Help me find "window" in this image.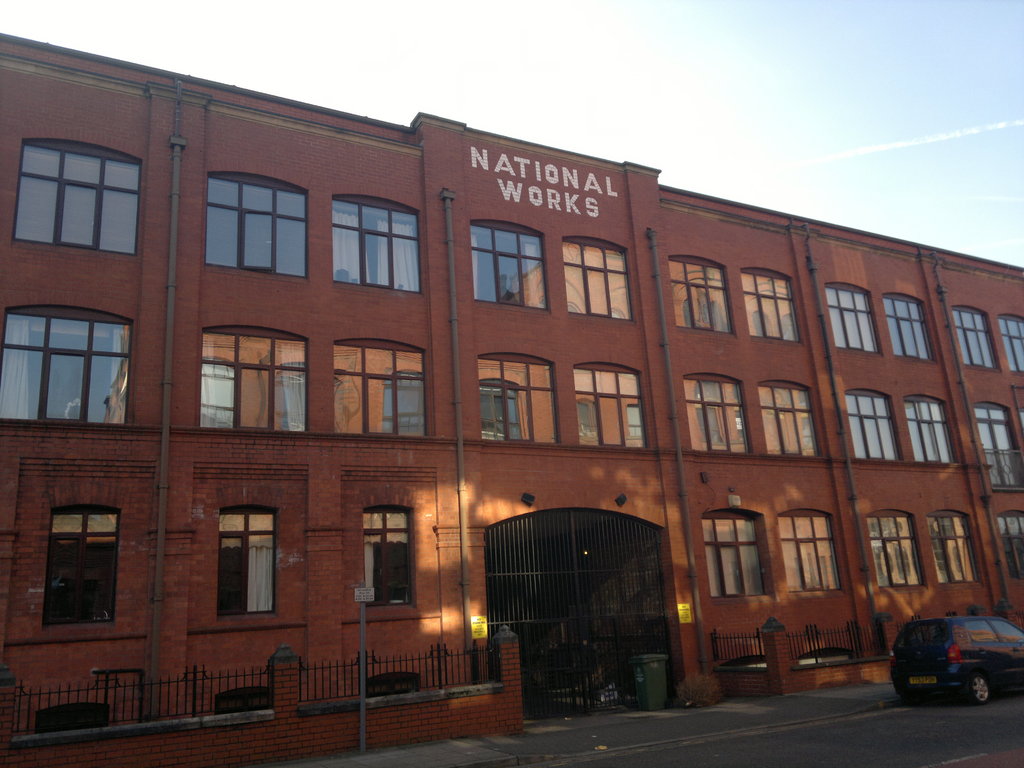
Found it: 574/358/655/445.
